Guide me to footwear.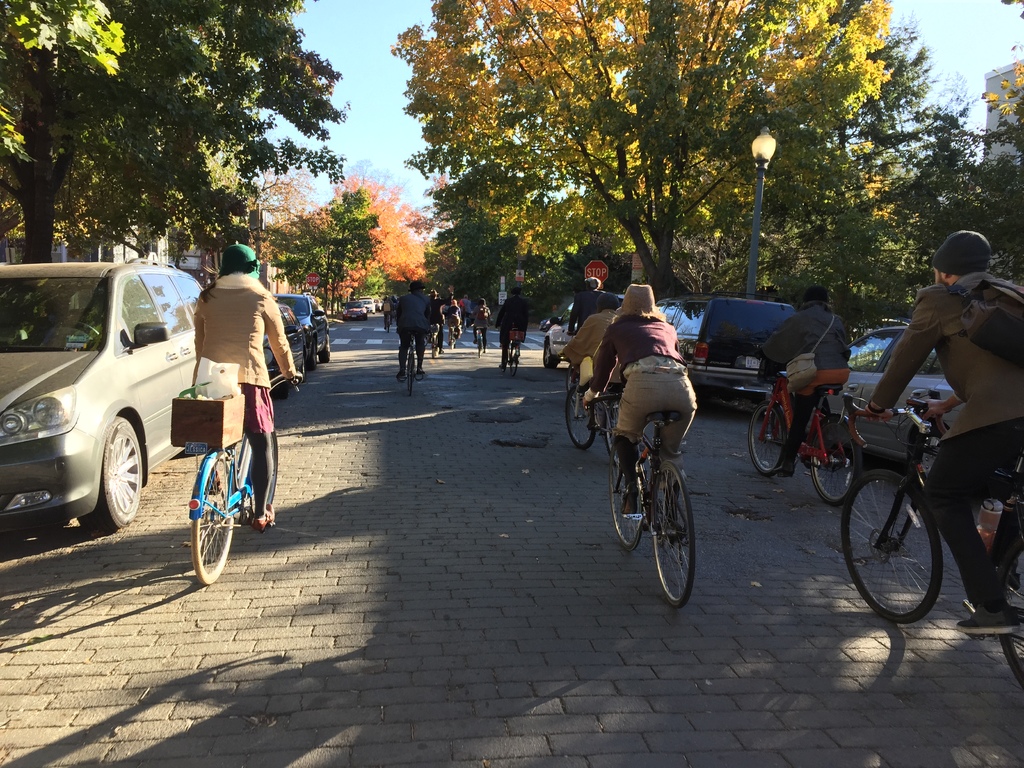
Guidance: detection(619, 482, 639, 512).
